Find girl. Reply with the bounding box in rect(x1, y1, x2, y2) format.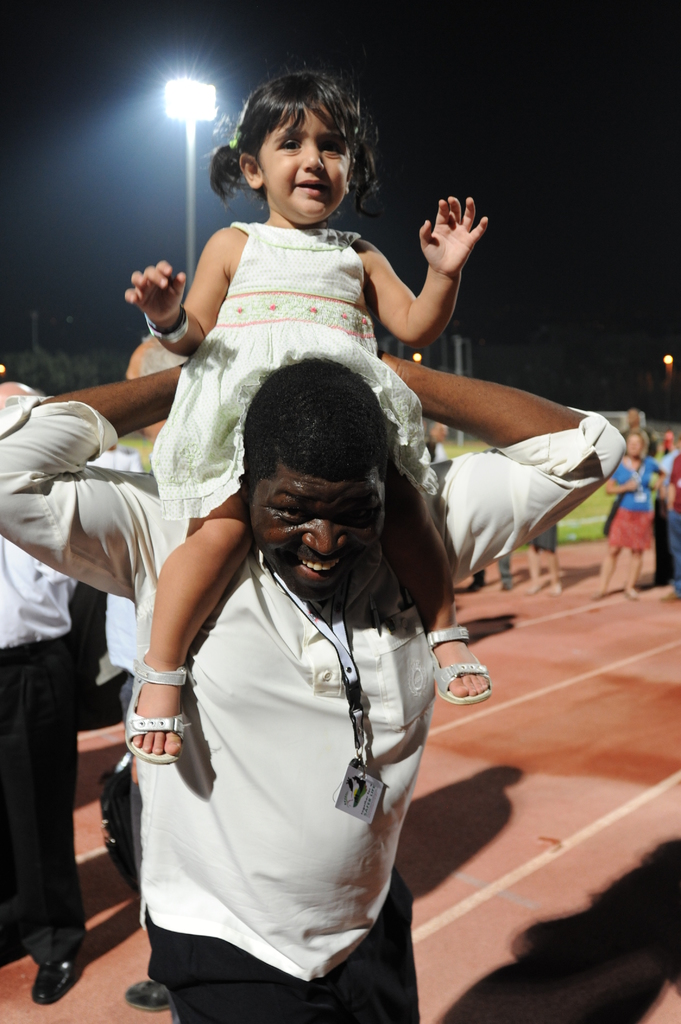
rect(123, 63, 490, 765).
